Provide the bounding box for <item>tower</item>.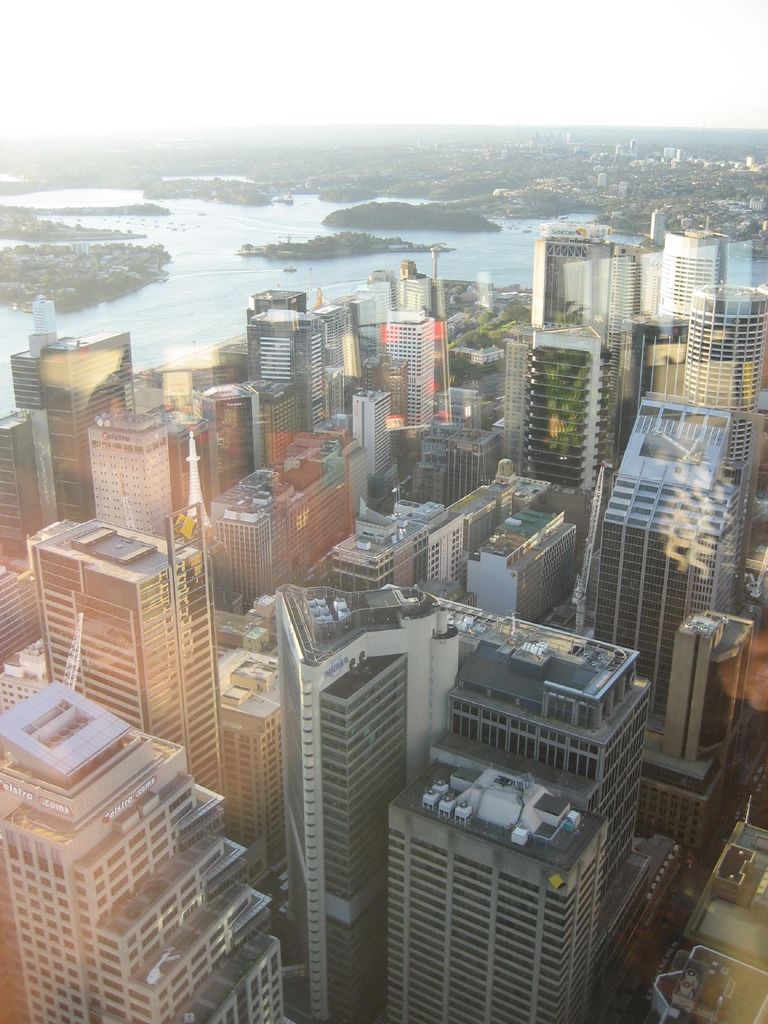
pyautogui.locateOnScreen(203, 629, 300, 870).
